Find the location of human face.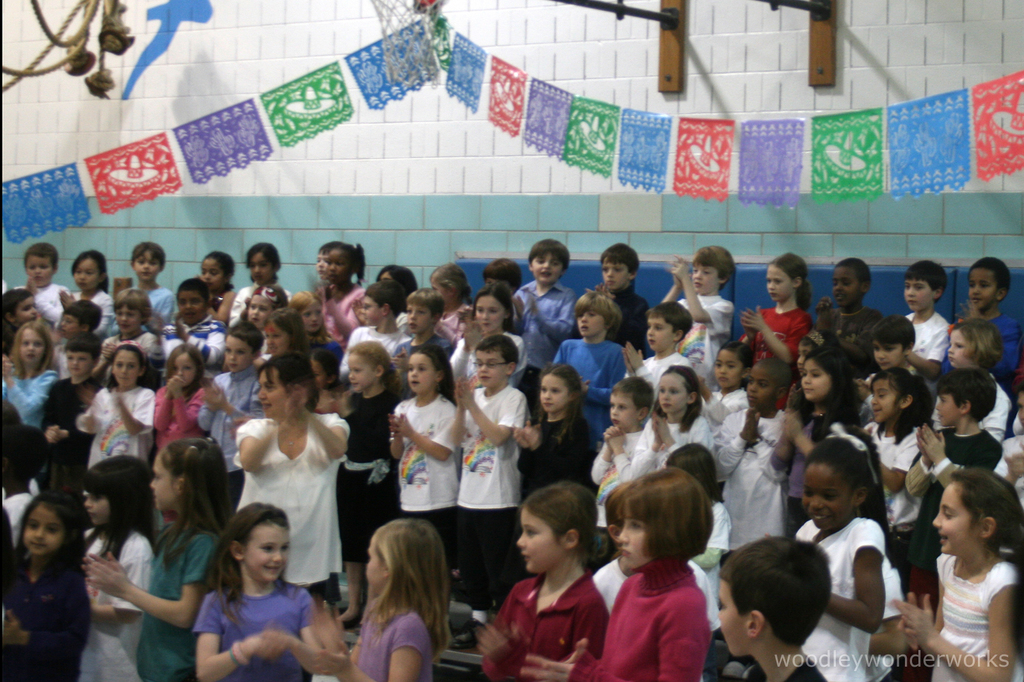
Location: <region>475, 296, 504, 332</region>.
